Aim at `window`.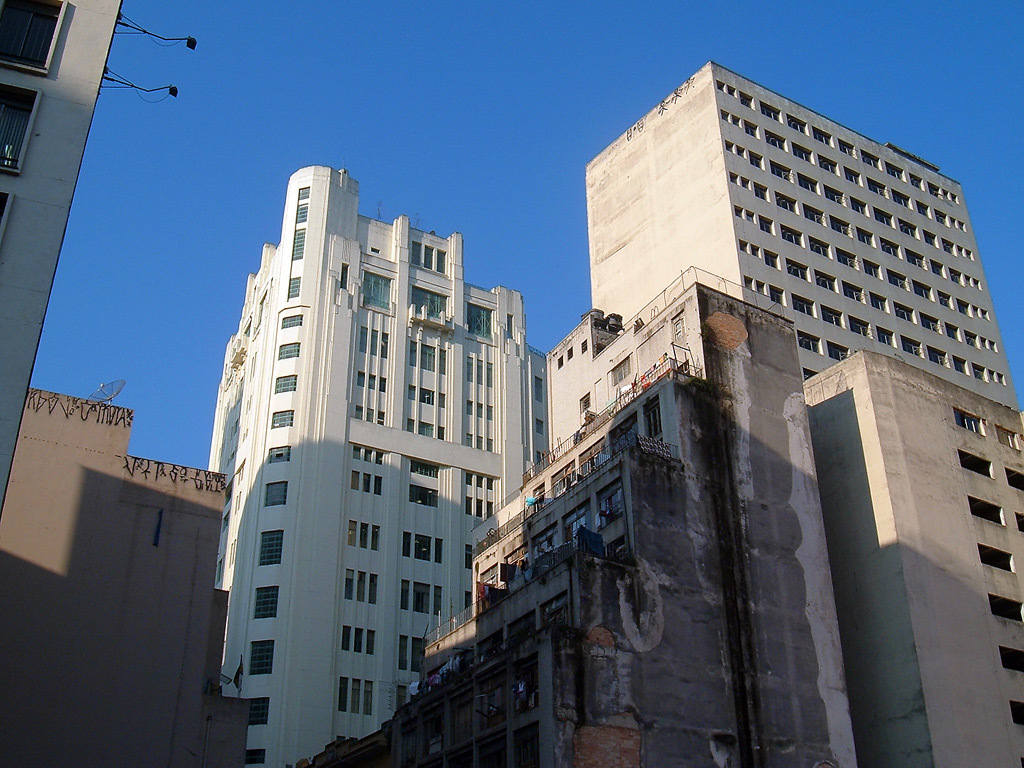
Aimed at [left=272, top=410, right=294, bottom=427].
